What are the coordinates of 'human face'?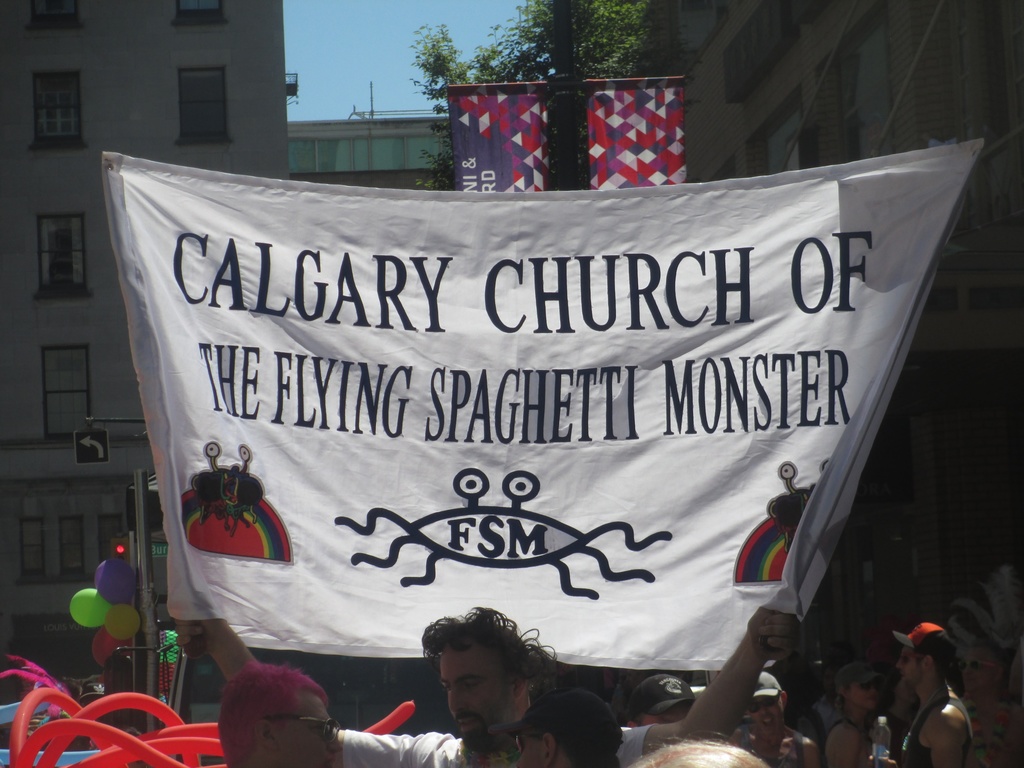
749/694/784/734.
